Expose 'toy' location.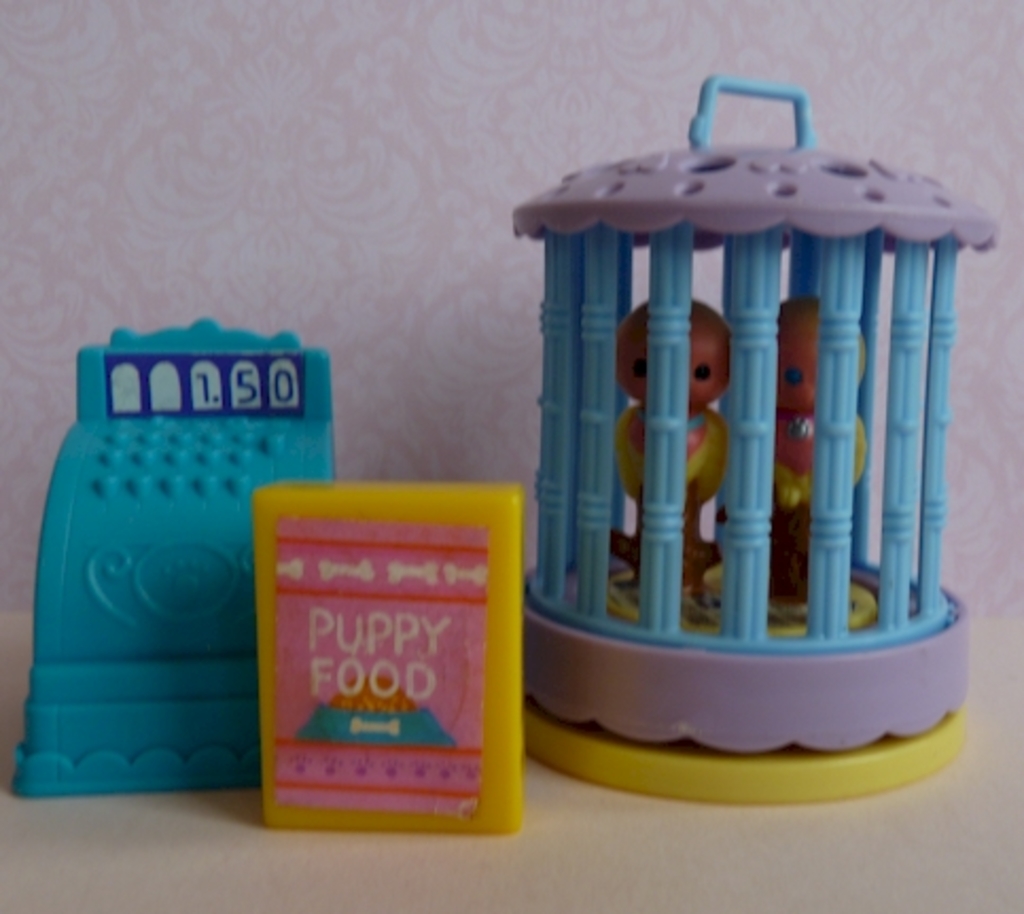
Exposed at (left=502, top=87, right=986, bottom=806).
